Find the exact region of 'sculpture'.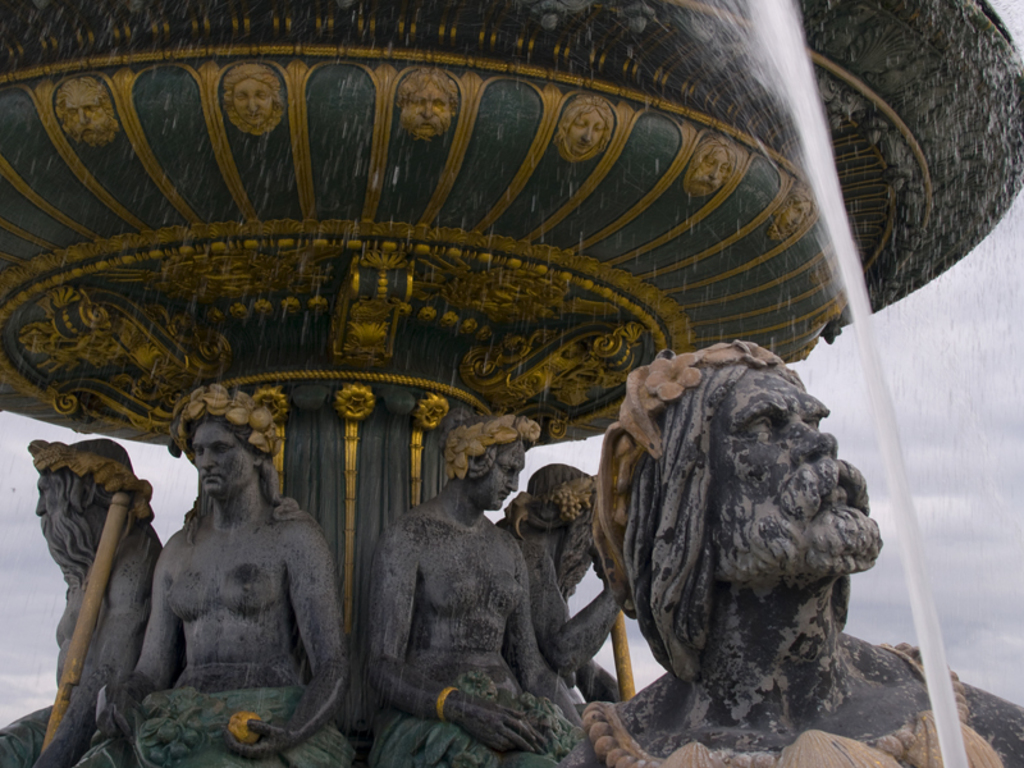
Exact region: left=81, top=393, right=351, bottom=767.
